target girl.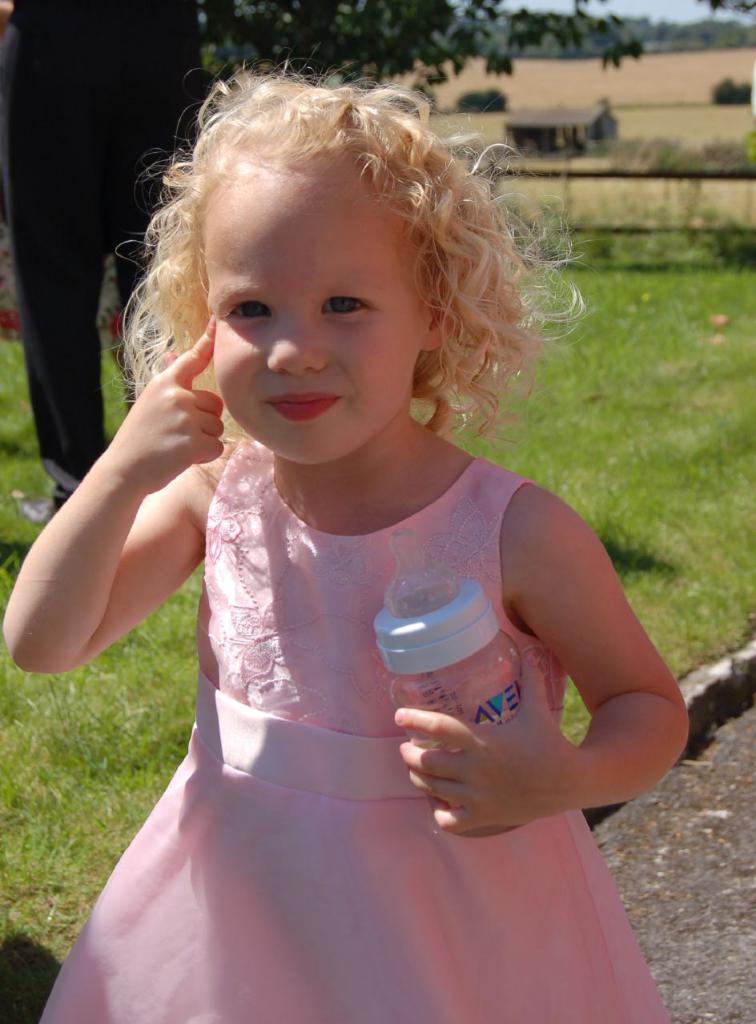
Target region: [2,38,690,1022].
